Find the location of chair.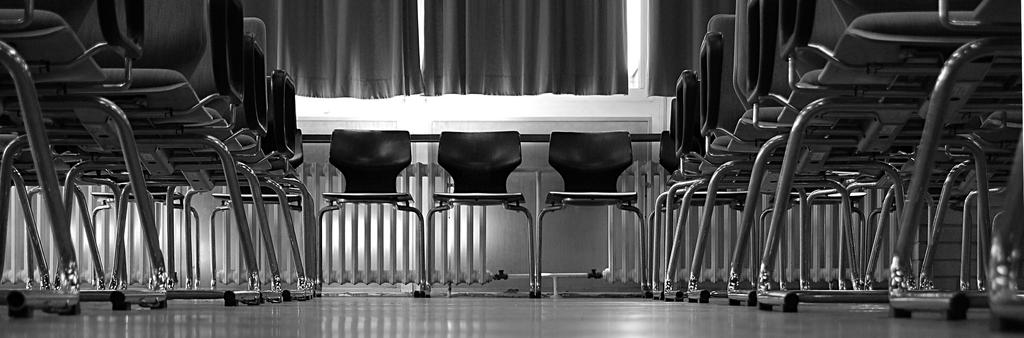
Location: x1=531 y1=100 x2=645 y2=298.
